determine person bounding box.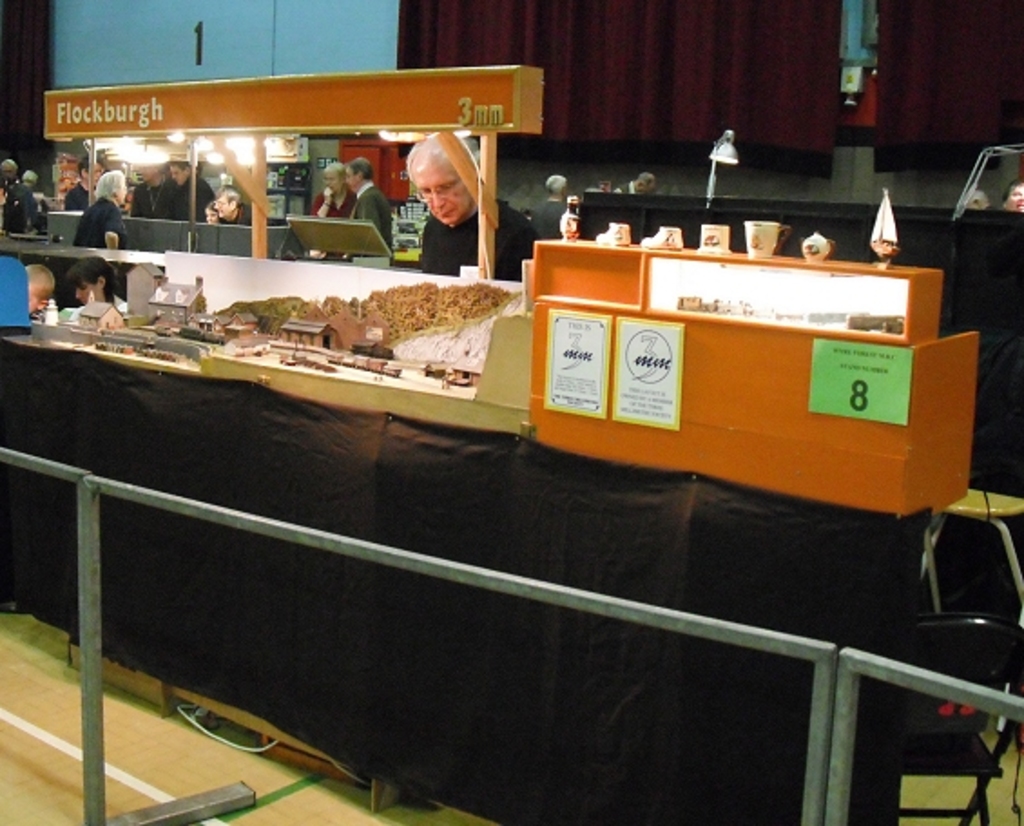
Determined: x1=408, y1=132, x2=542, y2=283.
